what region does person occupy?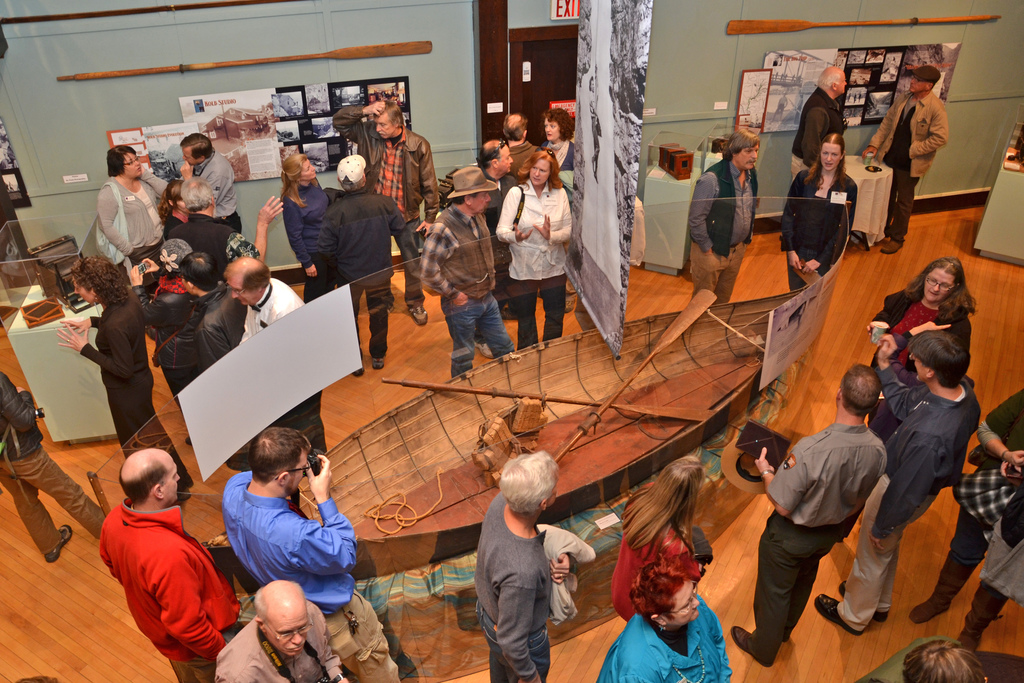
<box>214,579,349,682</box>.
